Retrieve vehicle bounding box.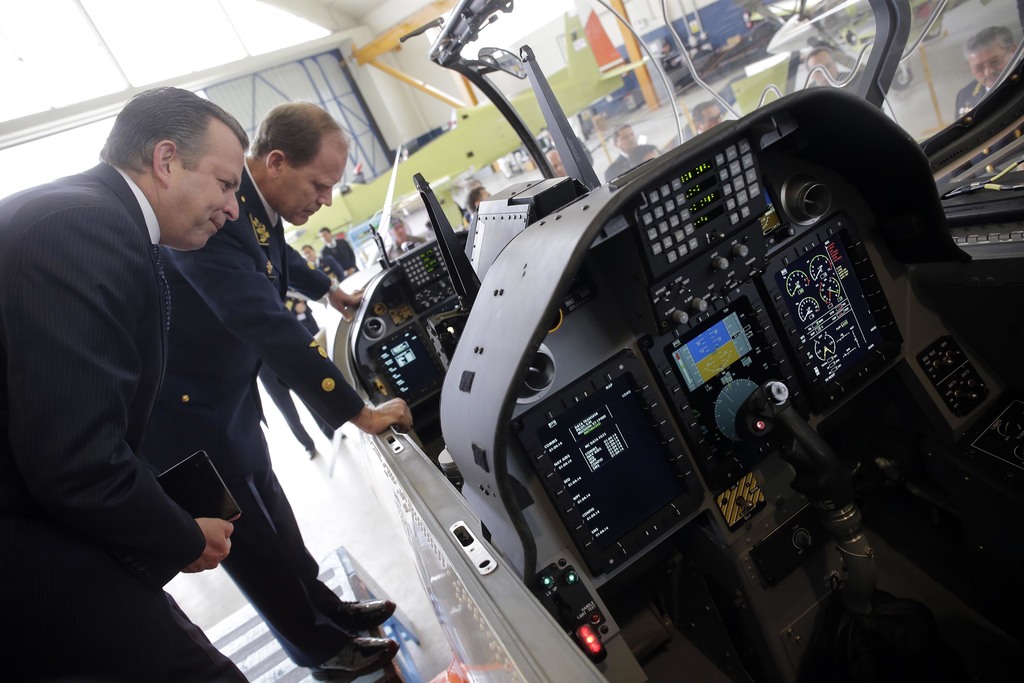
Bounding box: [343, 0, 491, 131].
